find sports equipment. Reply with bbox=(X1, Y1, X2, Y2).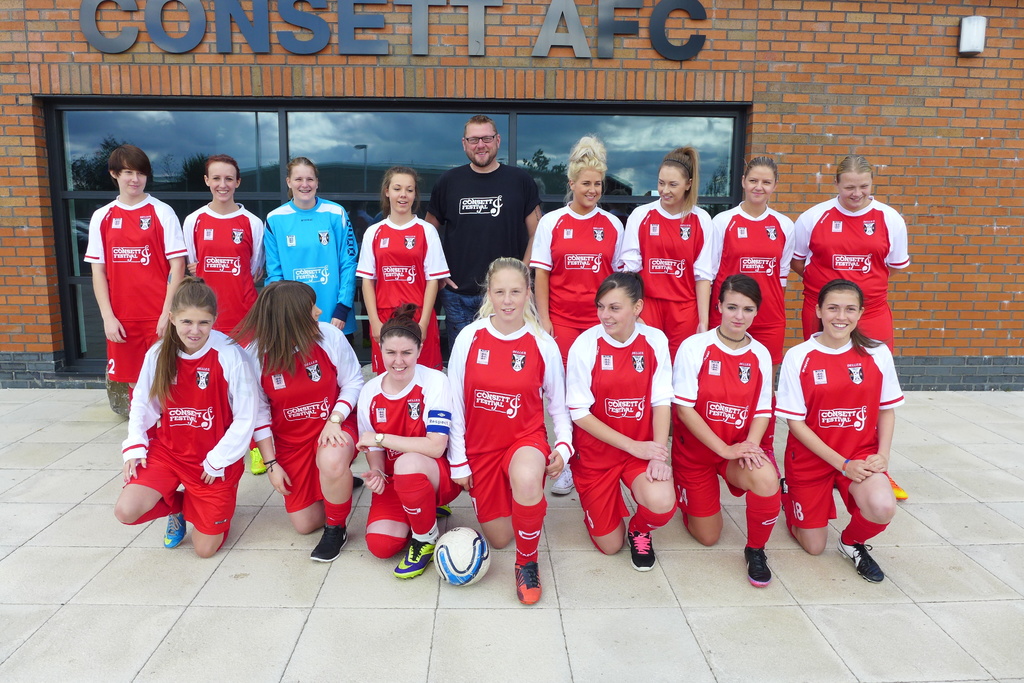
bbox=(745, 547, 770, 585).
